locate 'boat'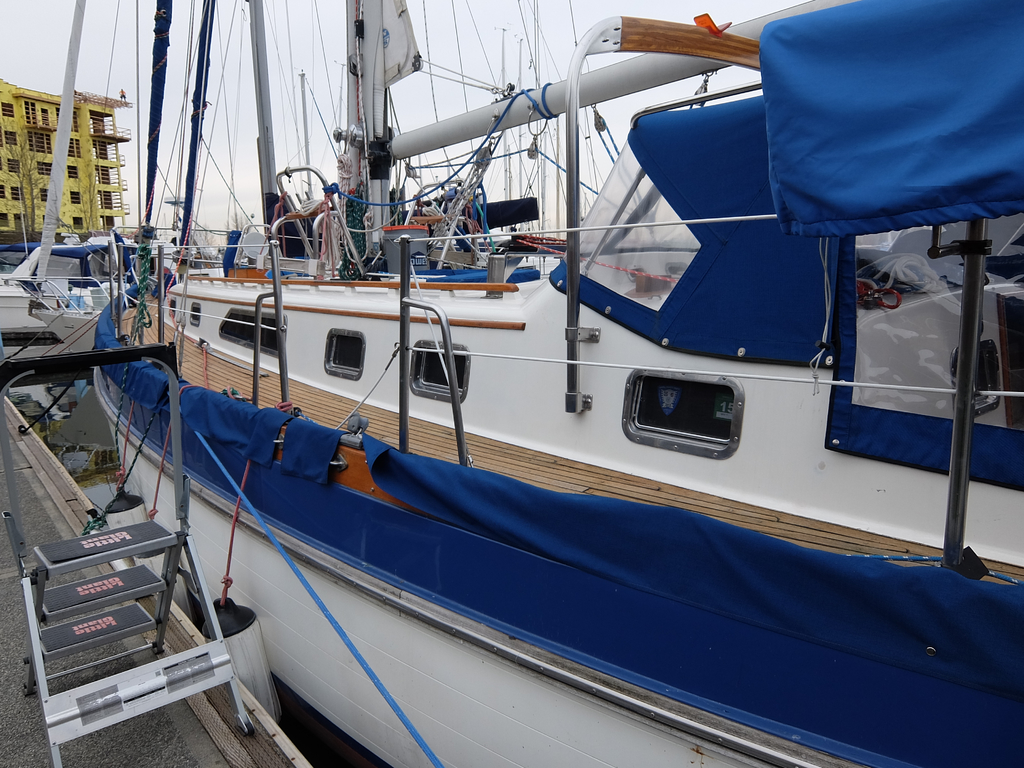
locate(12, 0, 132, 353)
